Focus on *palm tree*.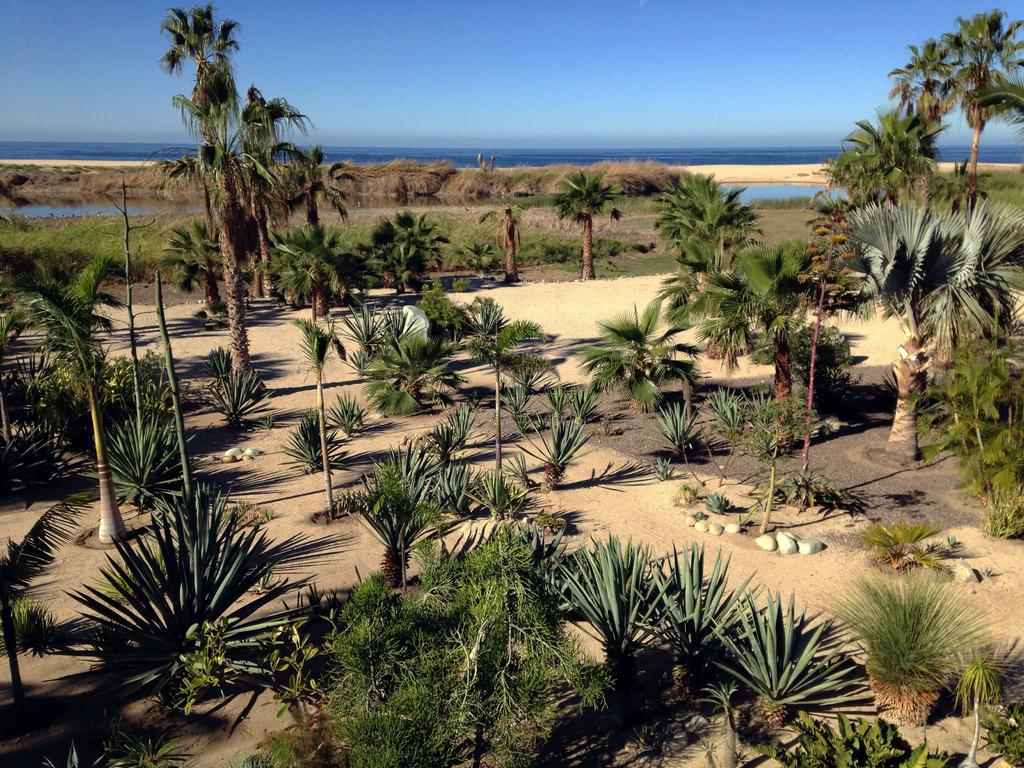
Focused at <region>362, 457, 410, 589</region>.
